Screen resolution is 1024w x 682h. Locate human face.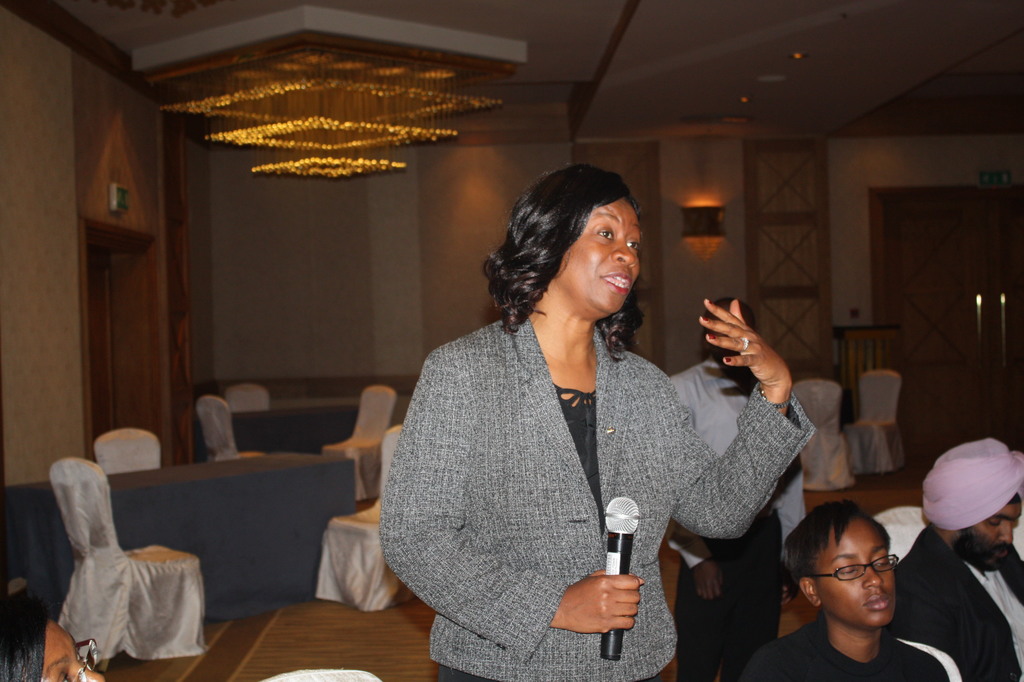
<region>42, 622, 106, 681</region>.
